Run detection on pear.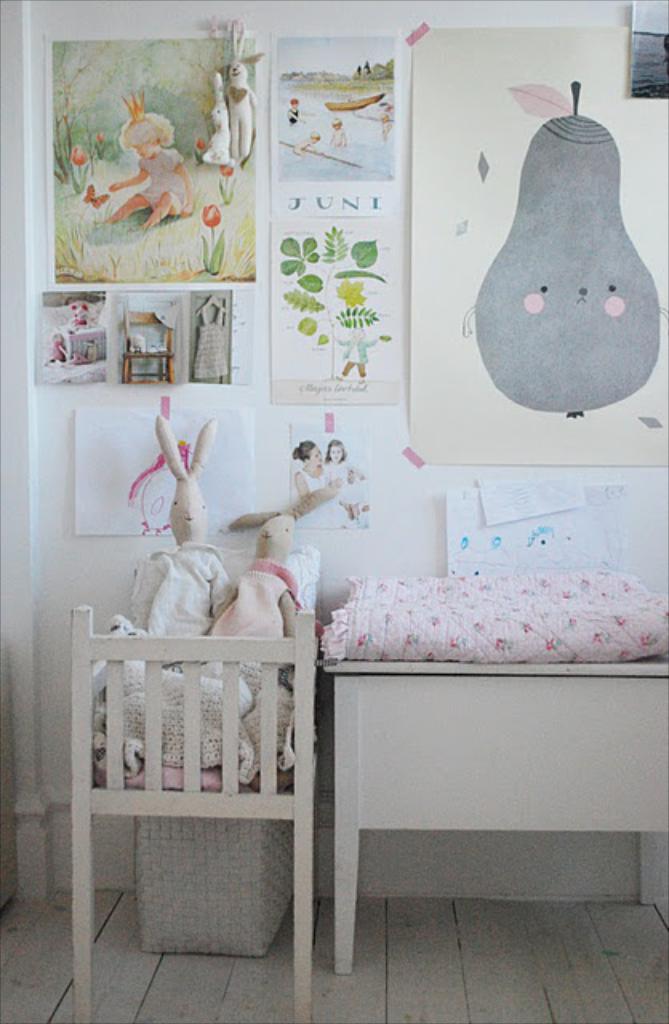
Result: x1=469 y1=117 x2=661 y2=416.
